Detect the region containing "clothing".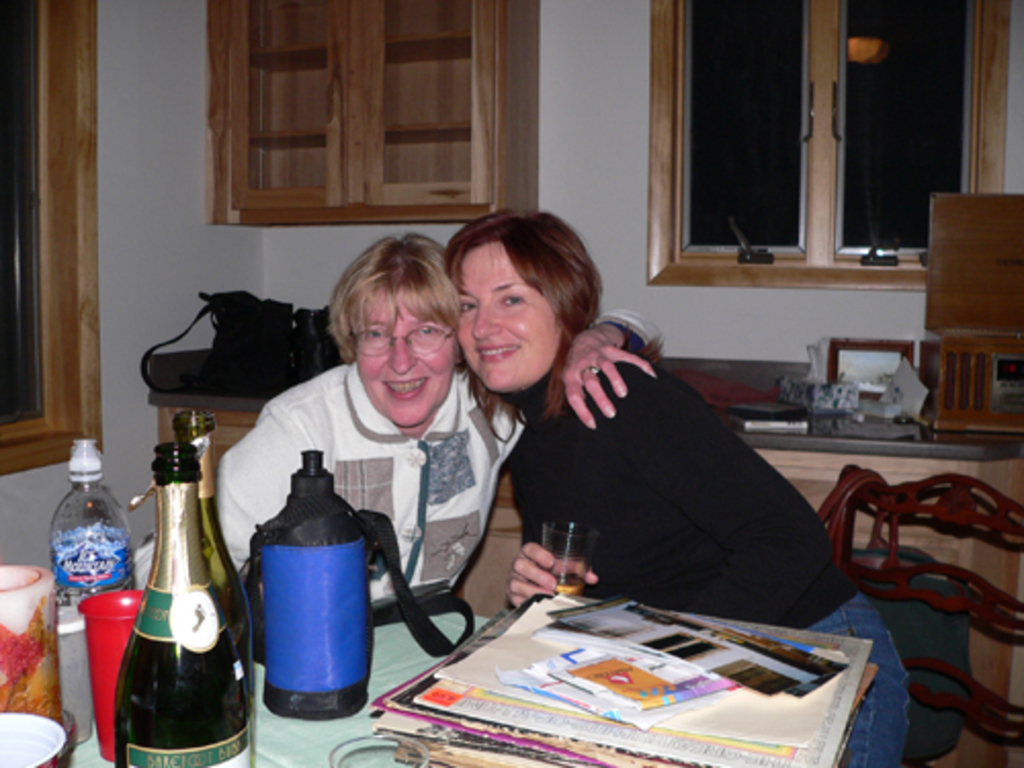
x1=510, y1=360, x2=915, y2=766.
